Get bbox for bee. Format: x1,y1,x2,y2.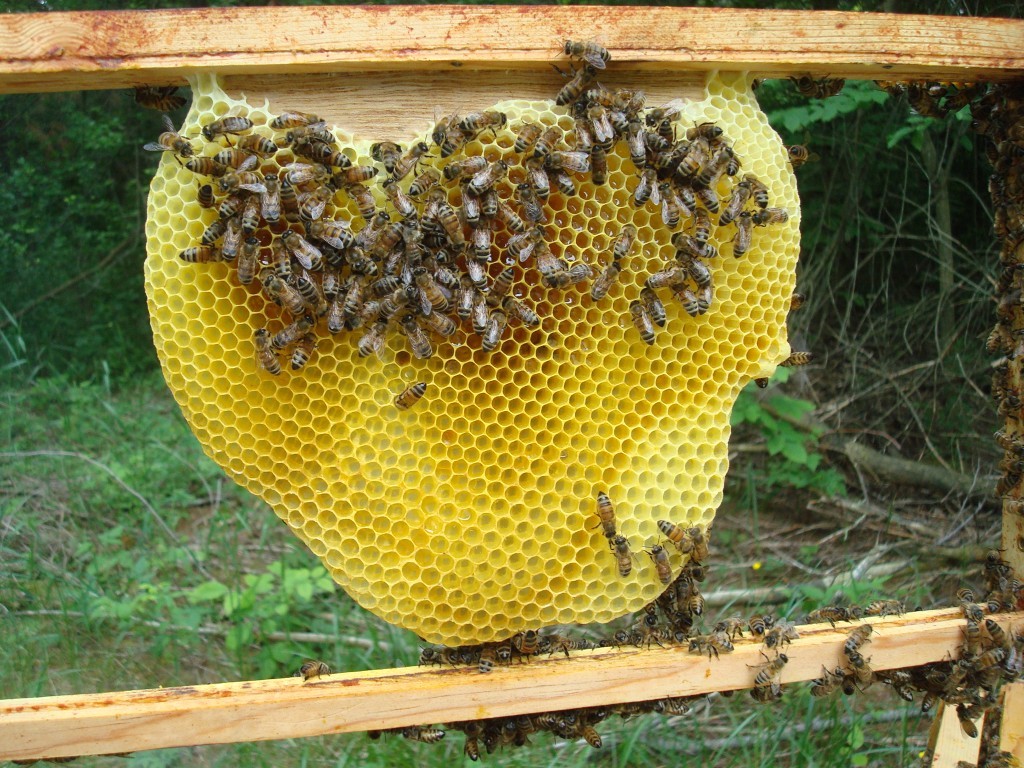
630,297,669,345.
